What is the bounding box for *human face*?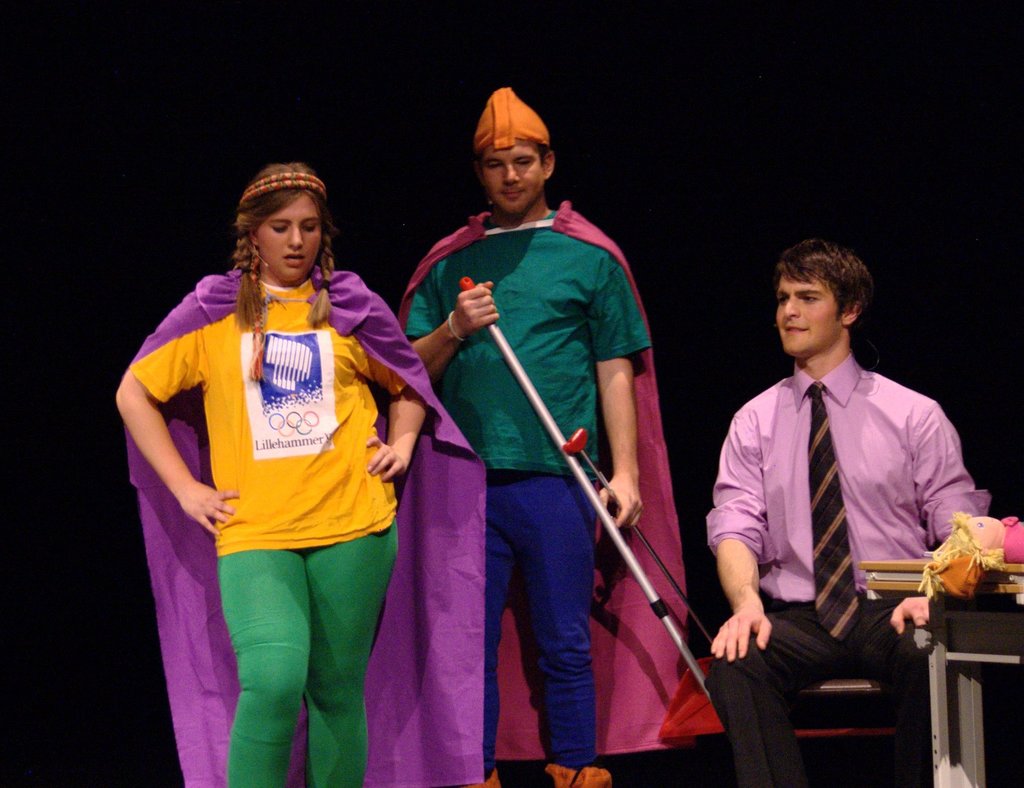
(476,143,540,218).
